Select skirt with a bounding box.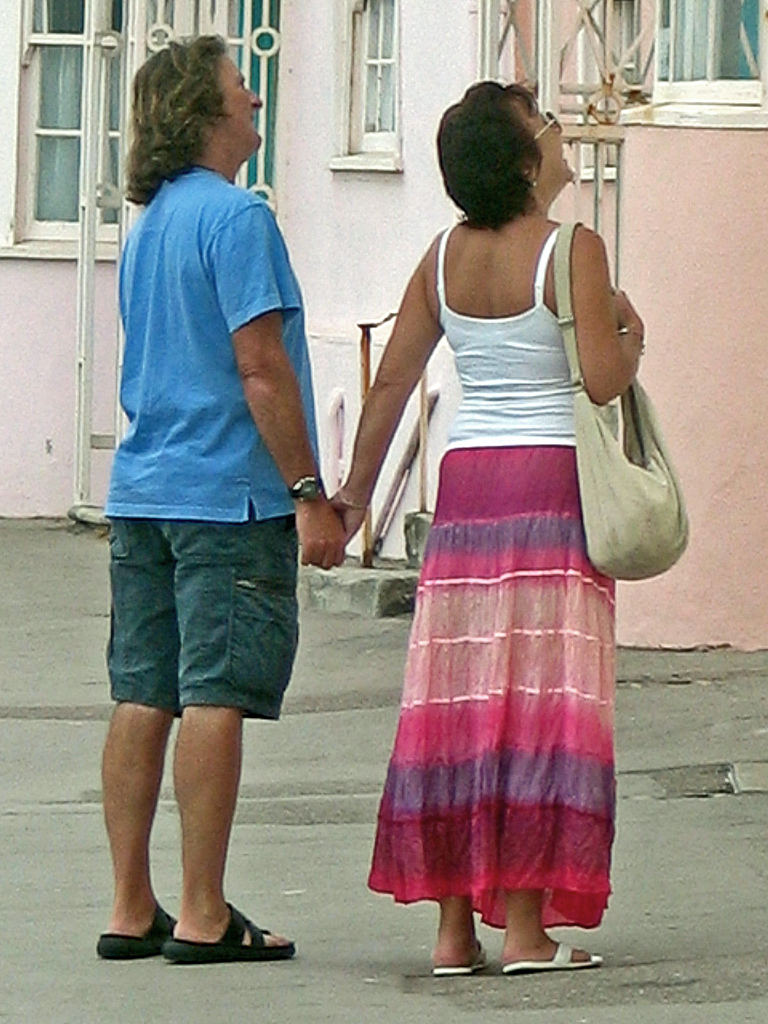
363 445 618 932.
